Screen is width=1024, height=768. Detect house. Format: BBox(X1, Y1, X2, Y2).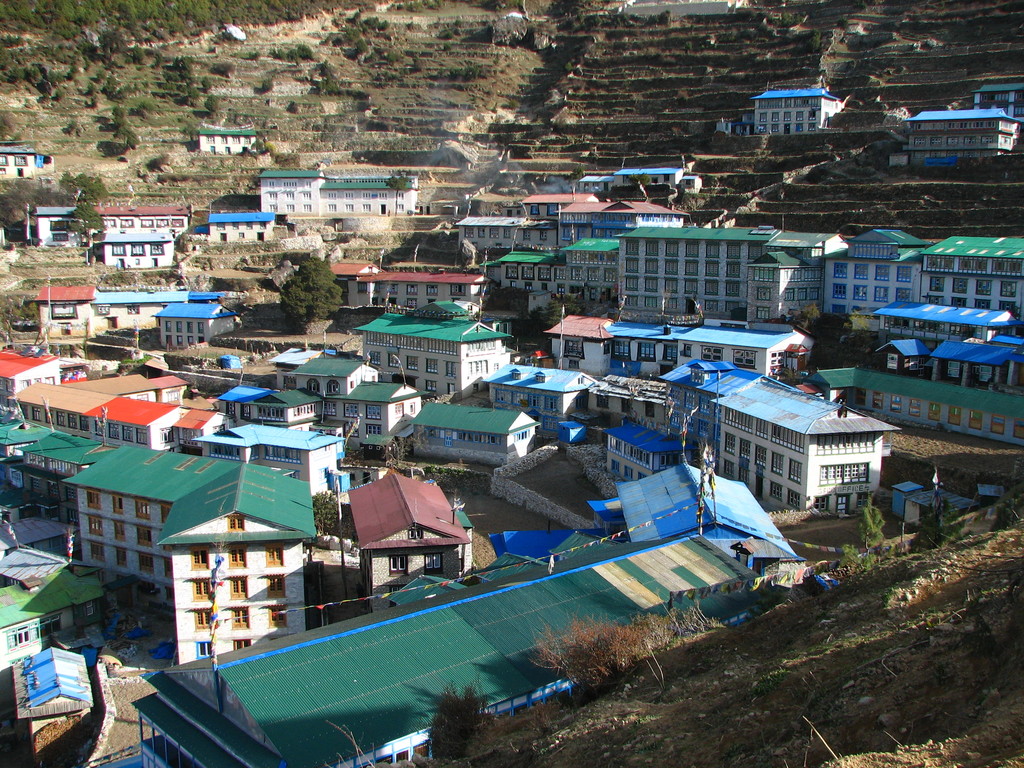
BBox(348, 292, 510, 394).
